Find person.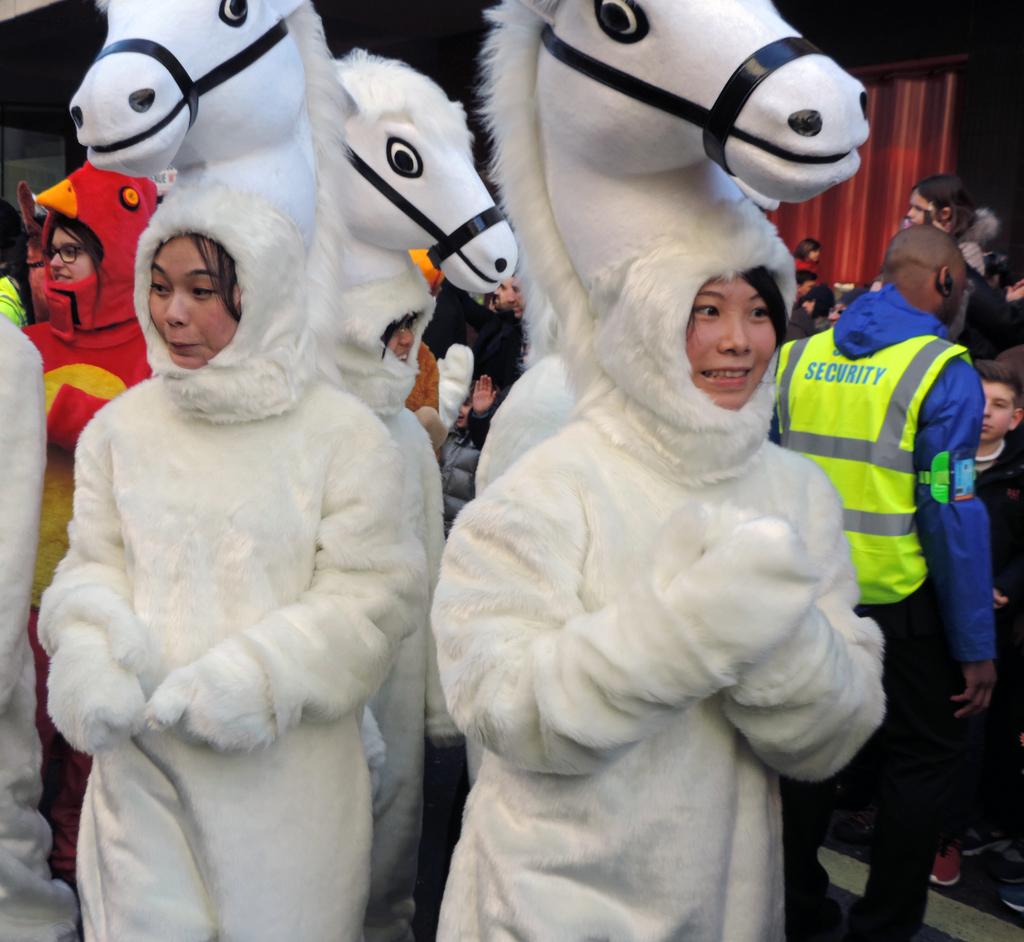
region(0, 202, 32, 323).
